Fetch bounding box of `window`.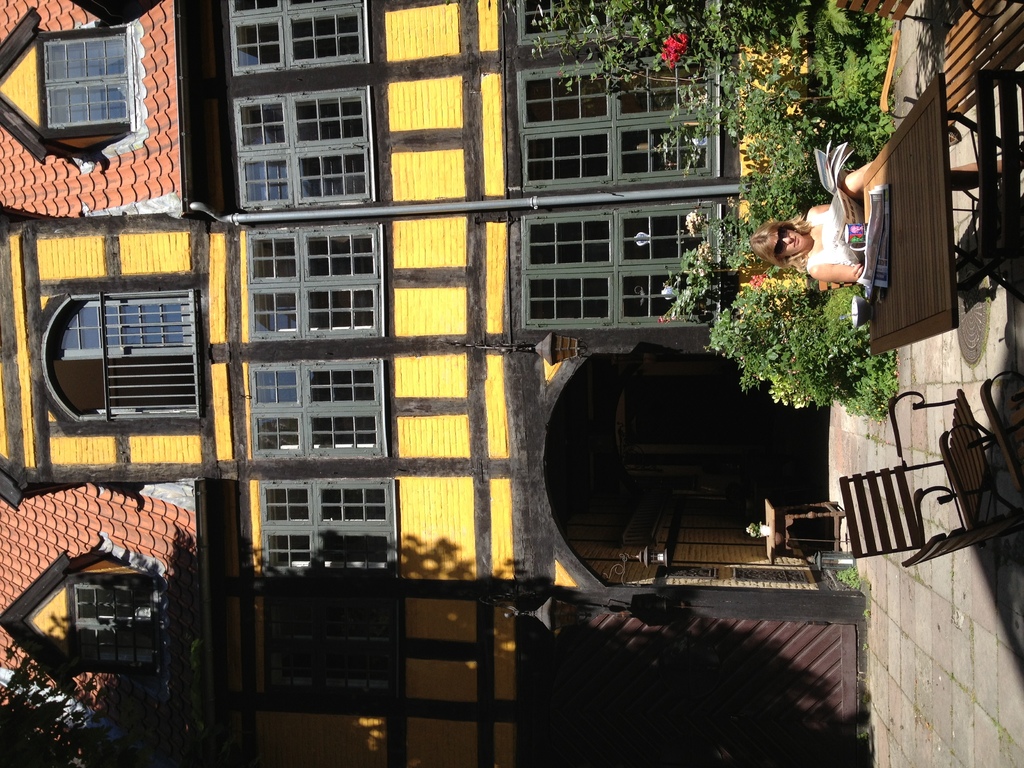
Bbox: Rect(237, 359, 392, 478).
